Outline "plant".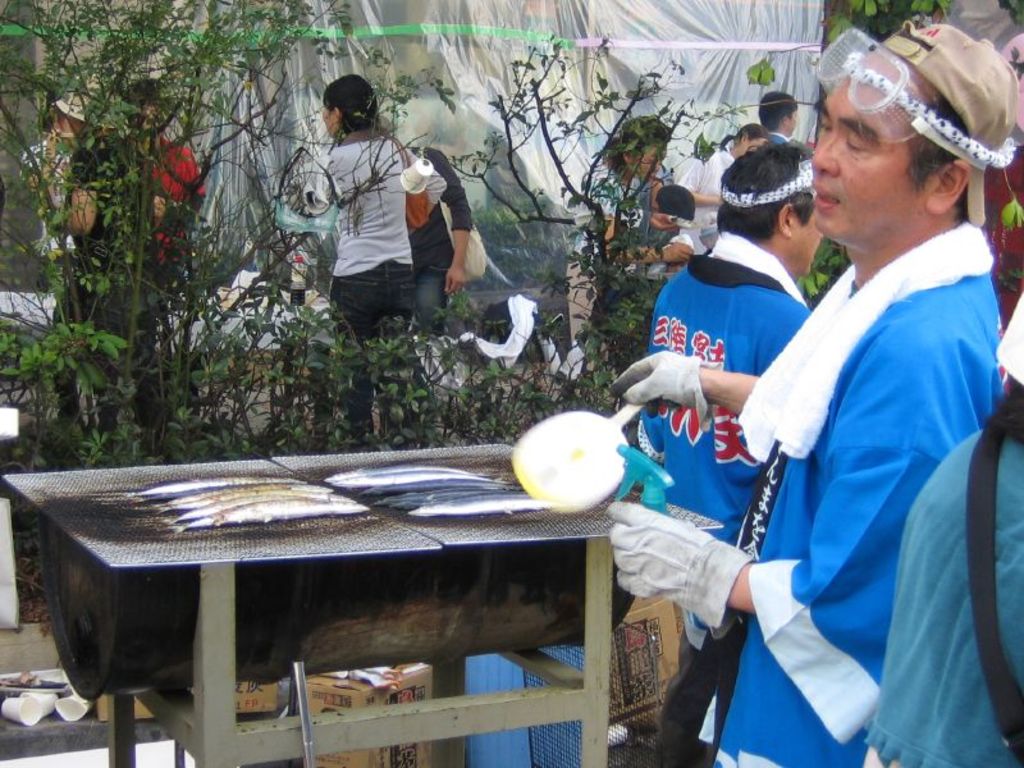
Outline: left=507, top=337, right=650, bottom=428.
